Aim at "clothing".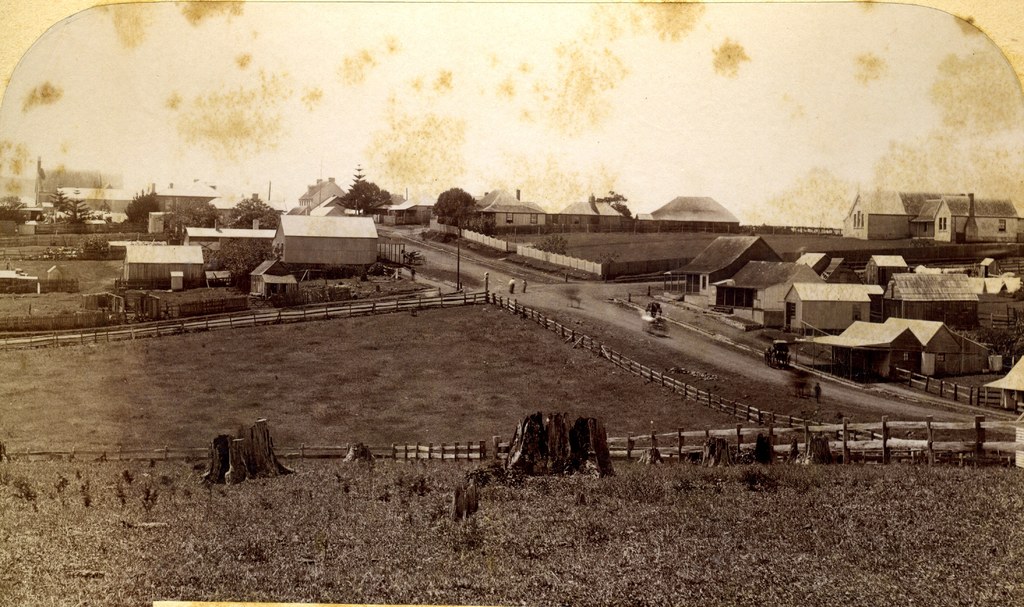
Aimed at x1=812, y1=385, x2=822, y2=406.
